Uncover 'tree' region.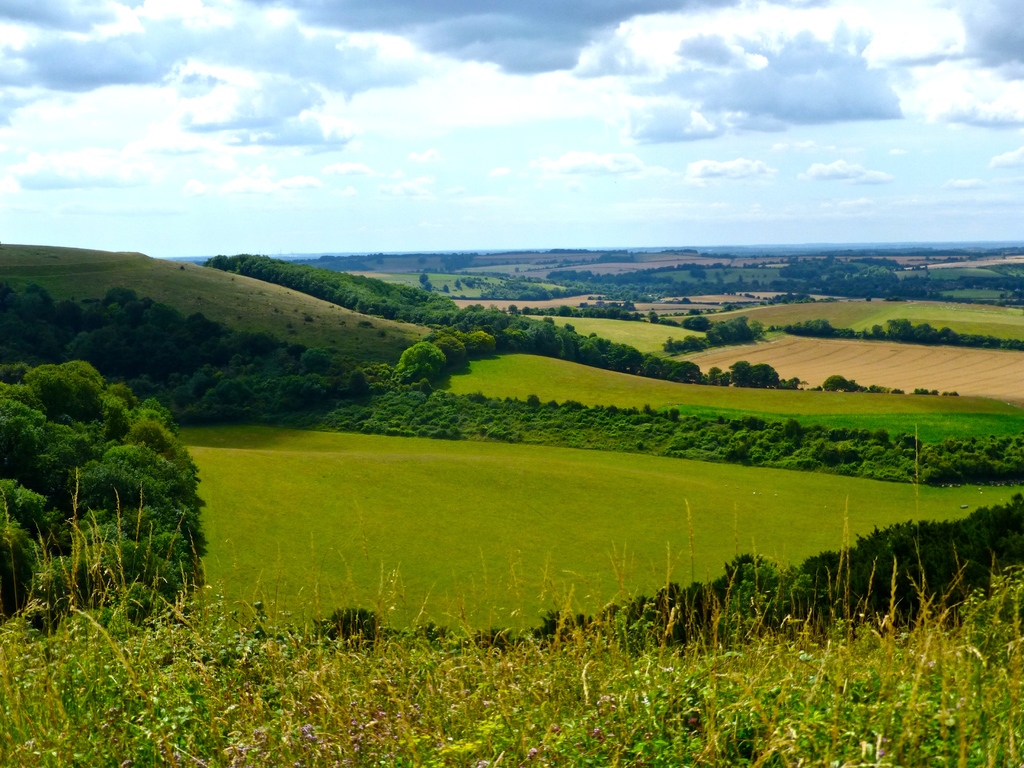
Uncovered: x1=564, y1=323, x2=575, y2=330.
